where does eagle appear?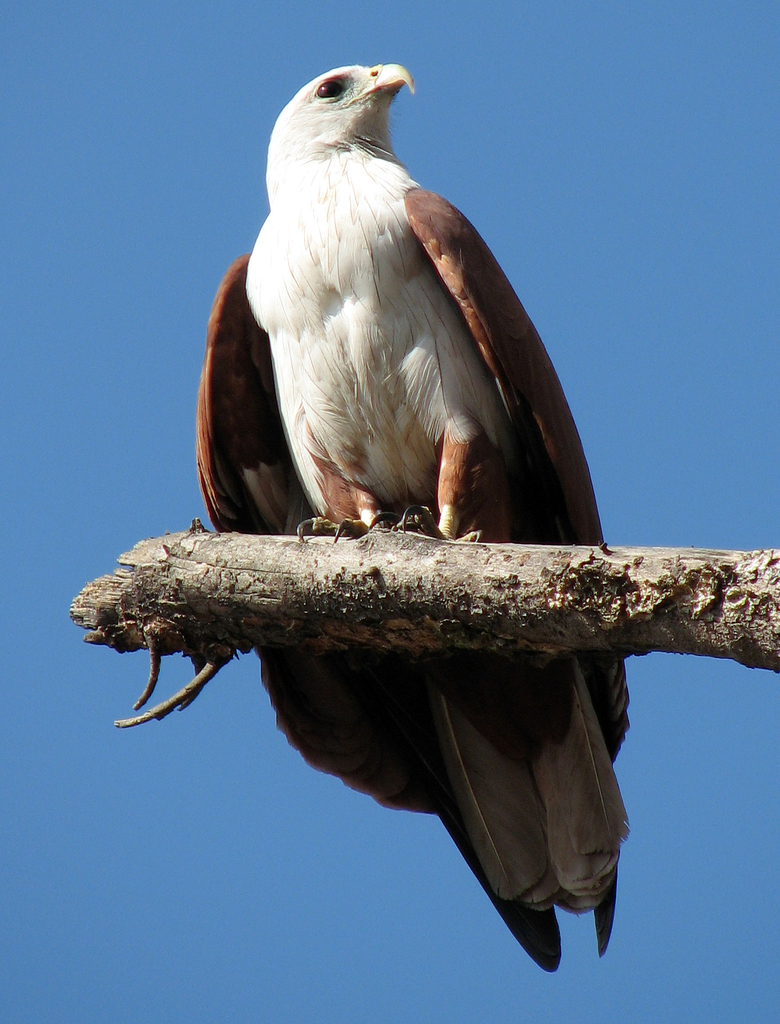
Appears at <region>188, 50, 637, 979</region>.
